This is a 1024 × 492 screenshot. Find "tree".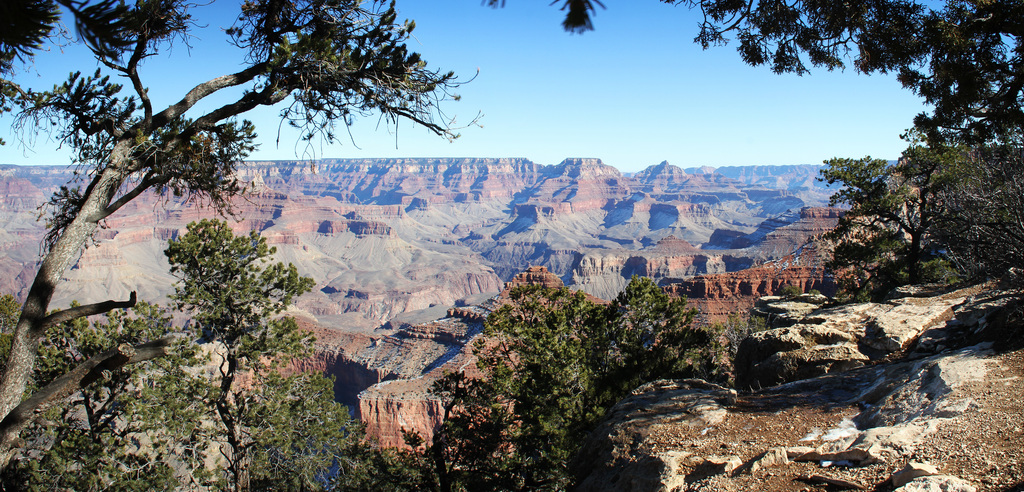
Bounding box: BBox(0, 0, 483, 482).
